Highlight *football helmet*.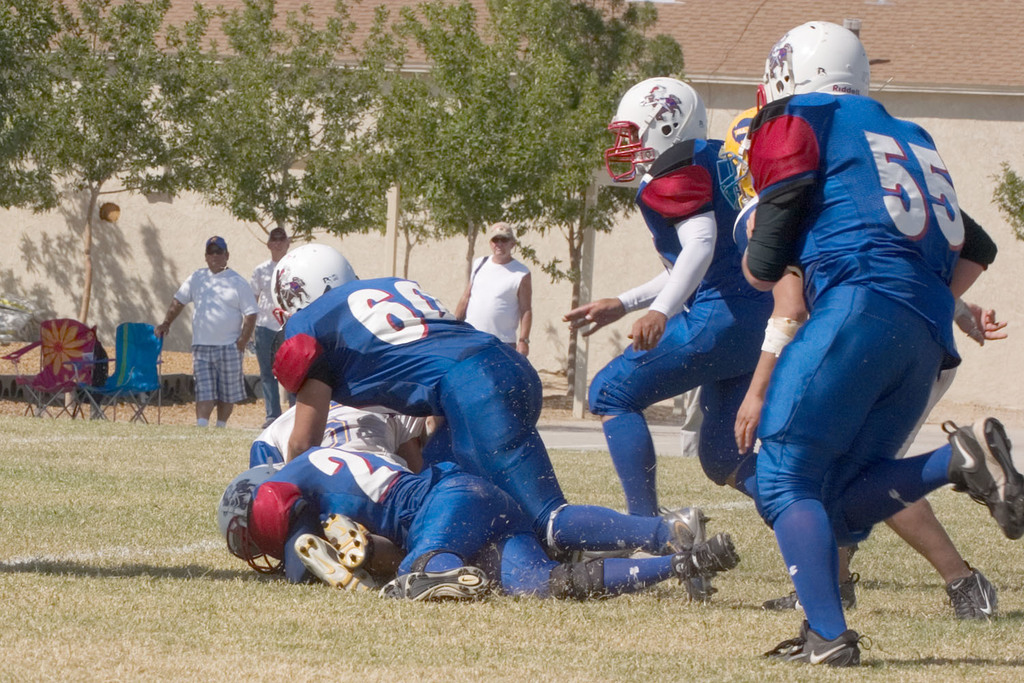
Highlighted region: bbox(217, 459, 288, 574).
